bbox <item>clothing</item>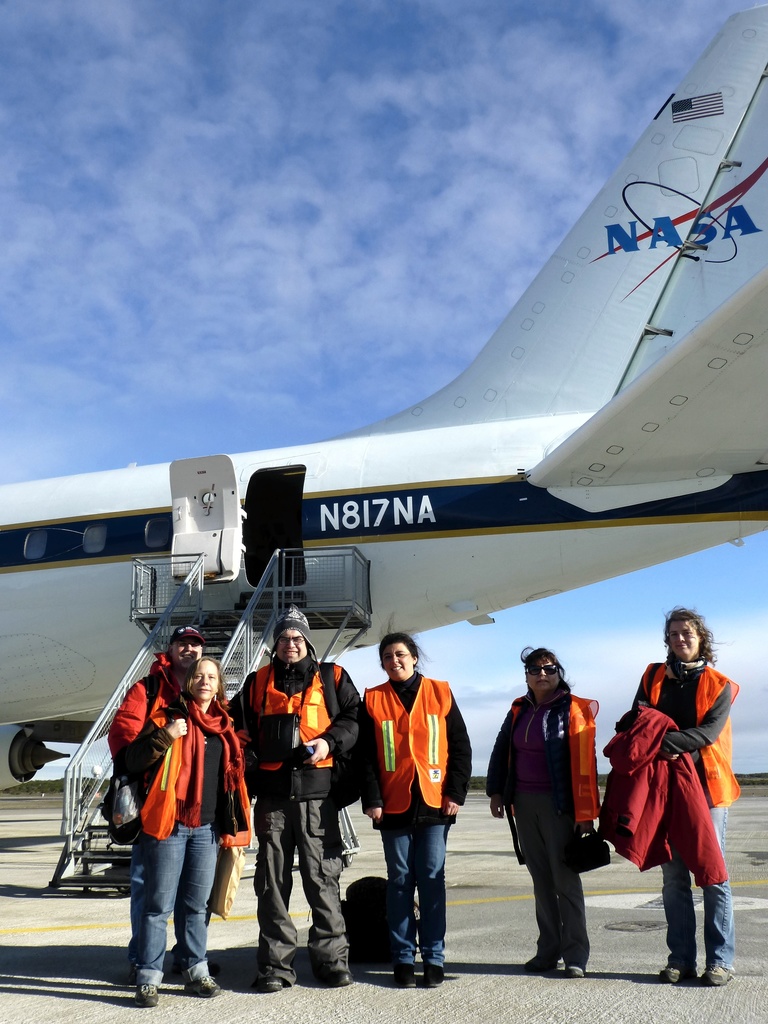
<box>124,693,250,847</box>
